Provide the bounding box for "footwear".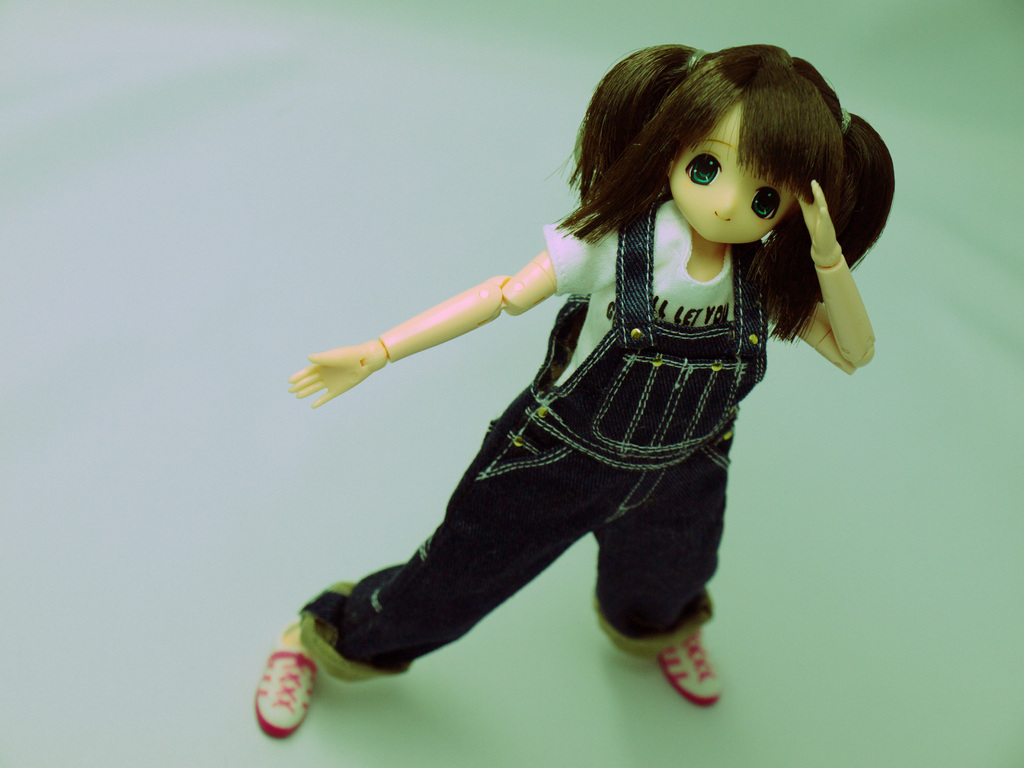
(255,622,321,739).
